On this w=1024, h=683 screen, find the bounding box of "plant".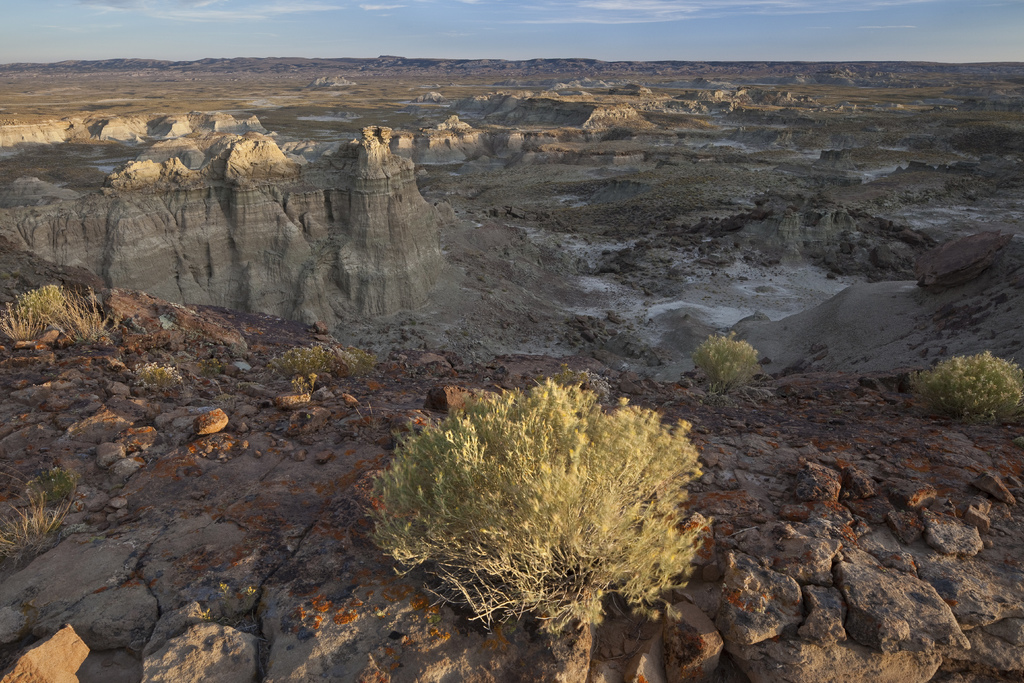
Bounding box: (x1=908, y1=346, x2=1023, y2=436).
